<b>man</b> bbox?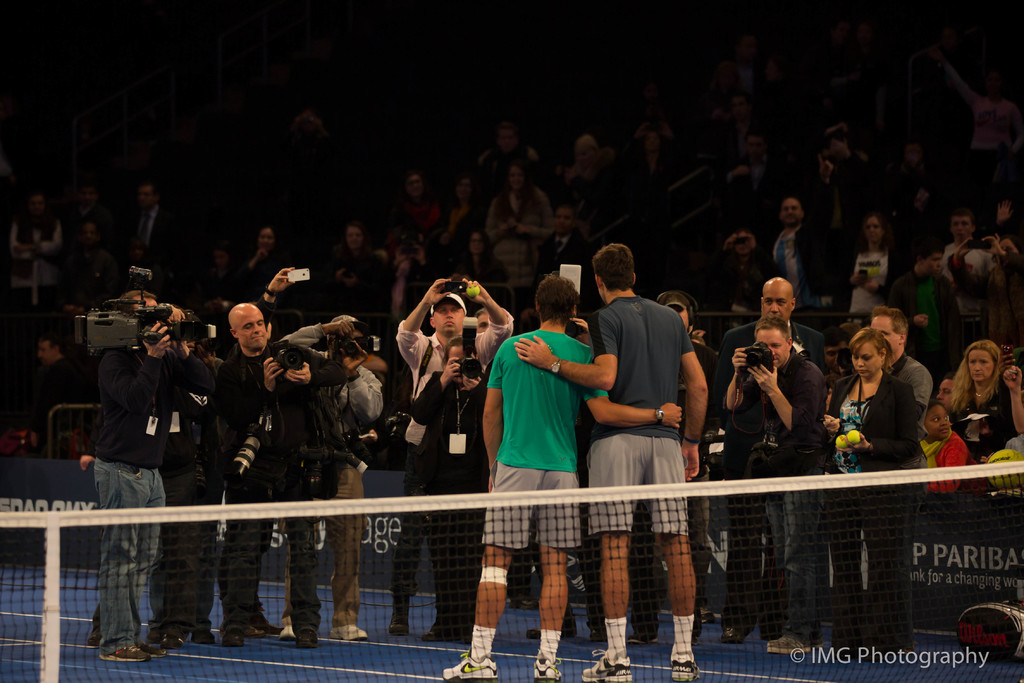
bbox=[216, 302, 343, 650]
